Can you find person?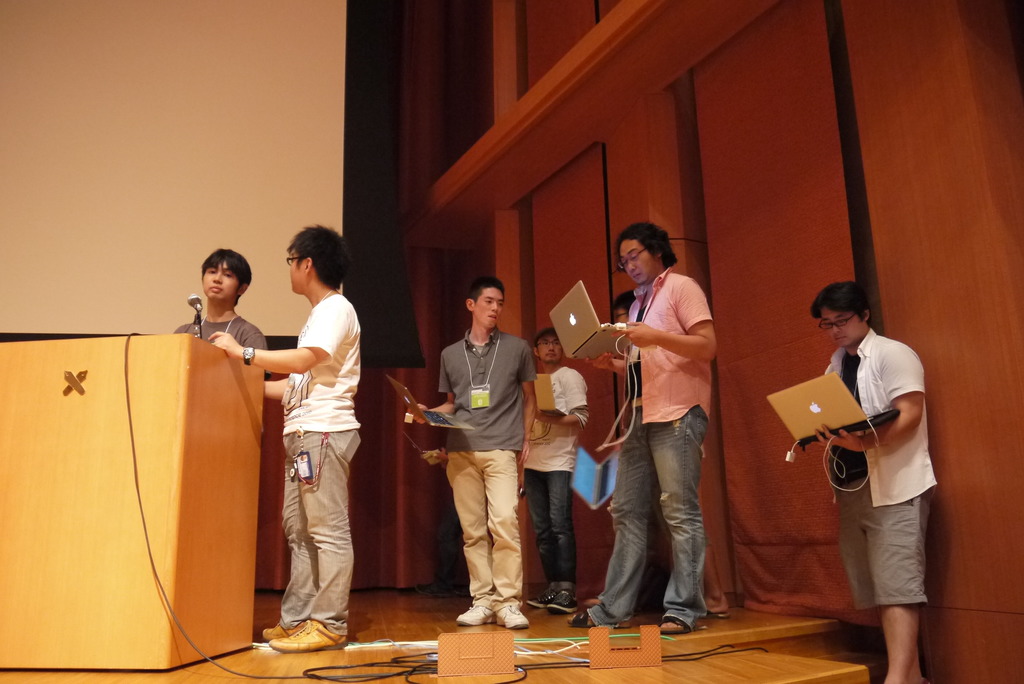
Yes, bounding box: rect(807, 283, 937, 683).
